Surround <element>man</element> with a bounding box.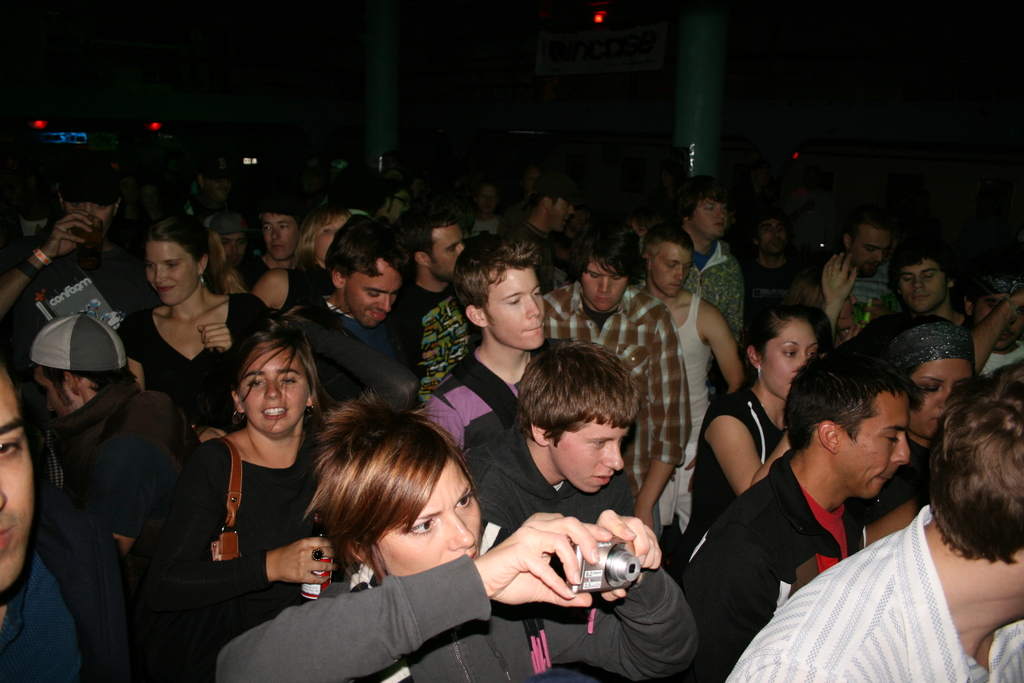
pyautogui.locateOnScreen(838, 213, 908, 325).
